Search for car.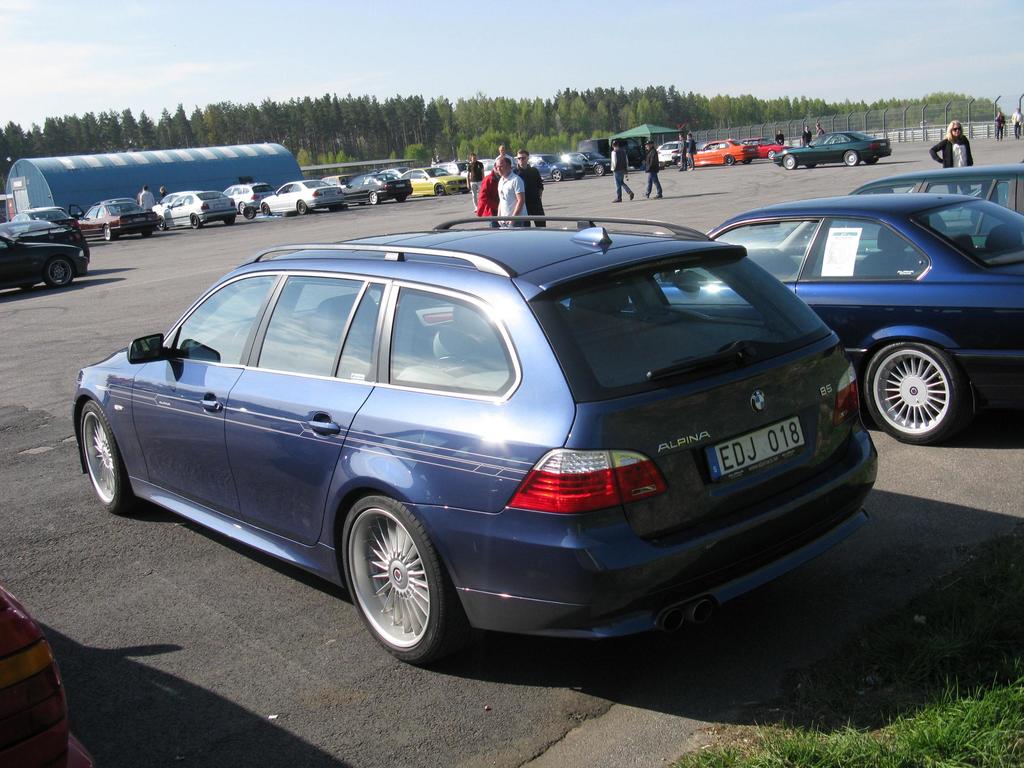
Found at l=221, t=182, r=280, b=218.
